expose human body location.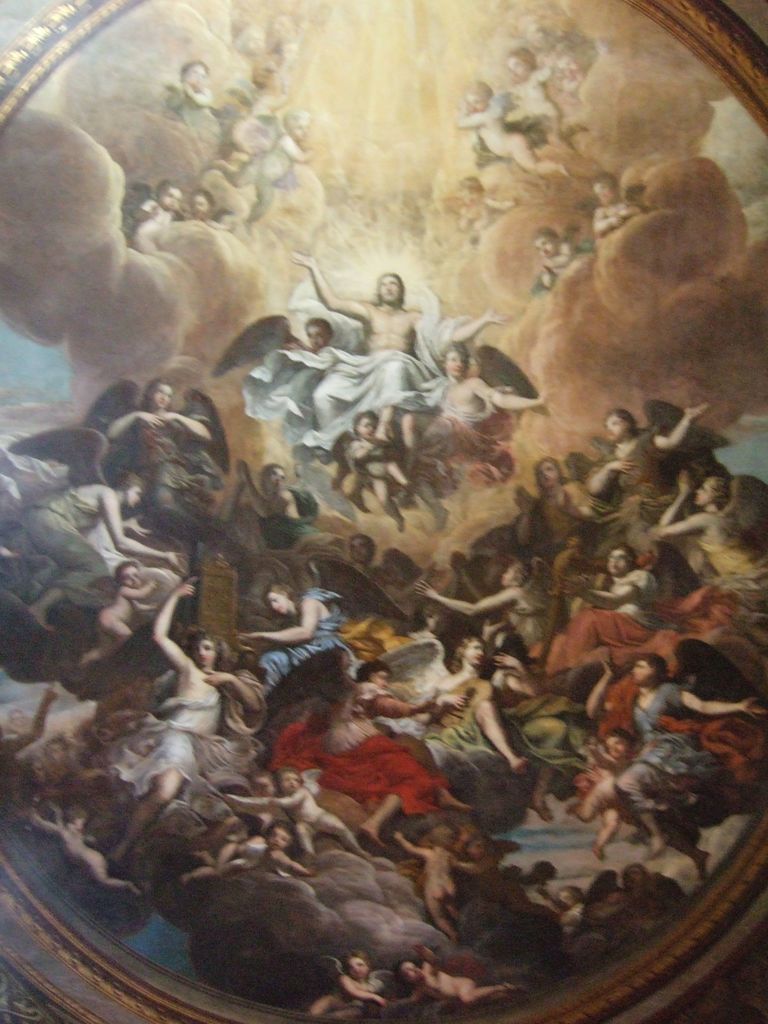
Exposed at 506/55/582/149.
